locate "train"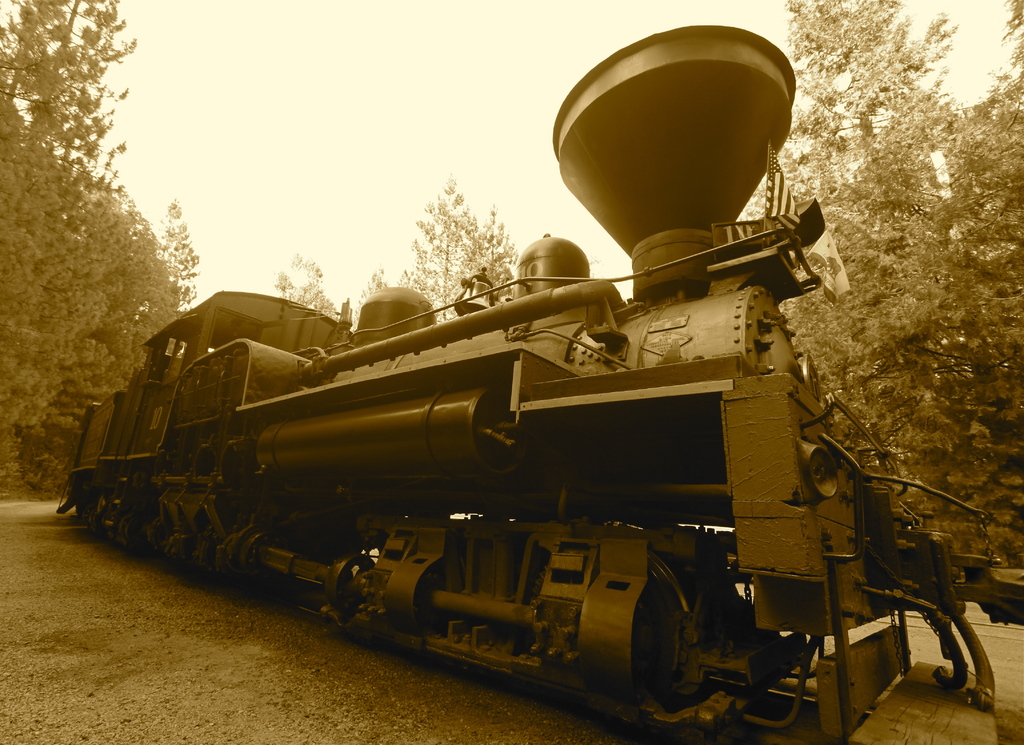
locate(56, 20, 993, 744)
